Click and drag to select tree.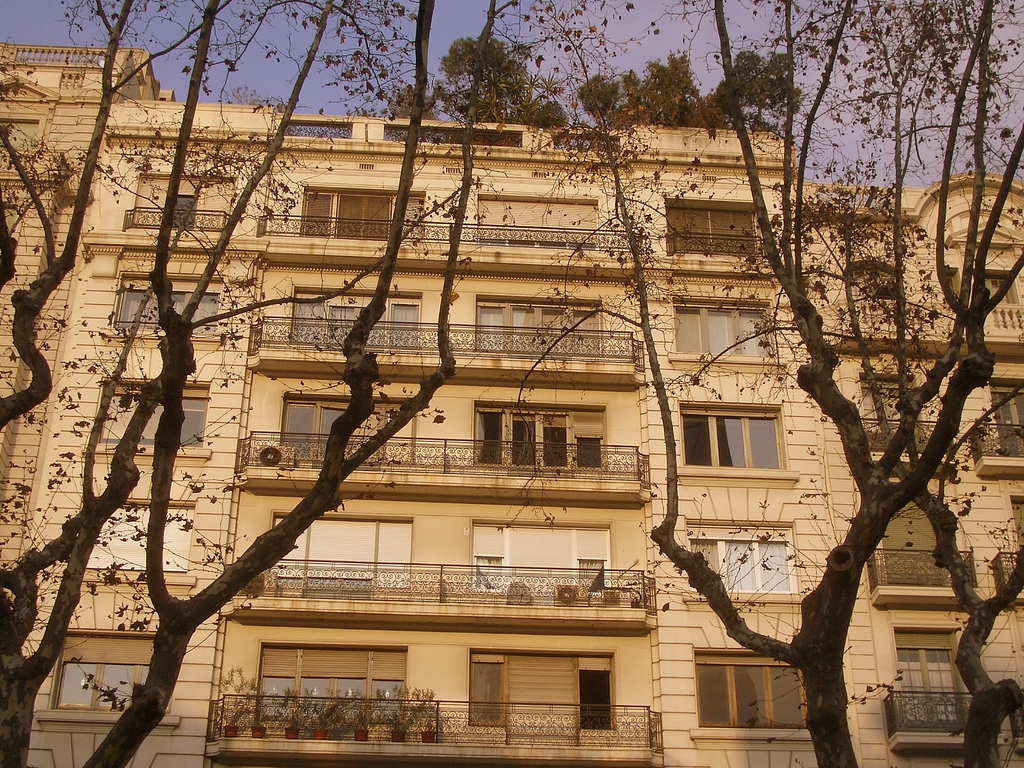
Selection: locate(0, 0, 513, 767).
